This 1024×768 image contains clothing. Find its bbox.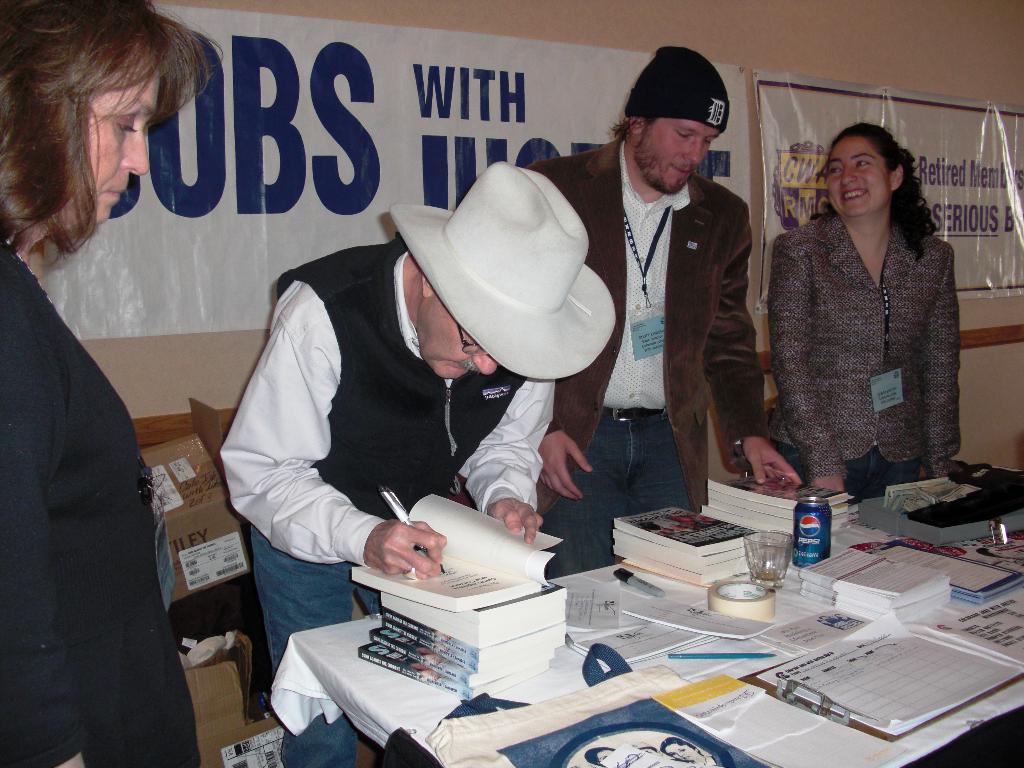
bbox=[525, 138, 769, 512].
